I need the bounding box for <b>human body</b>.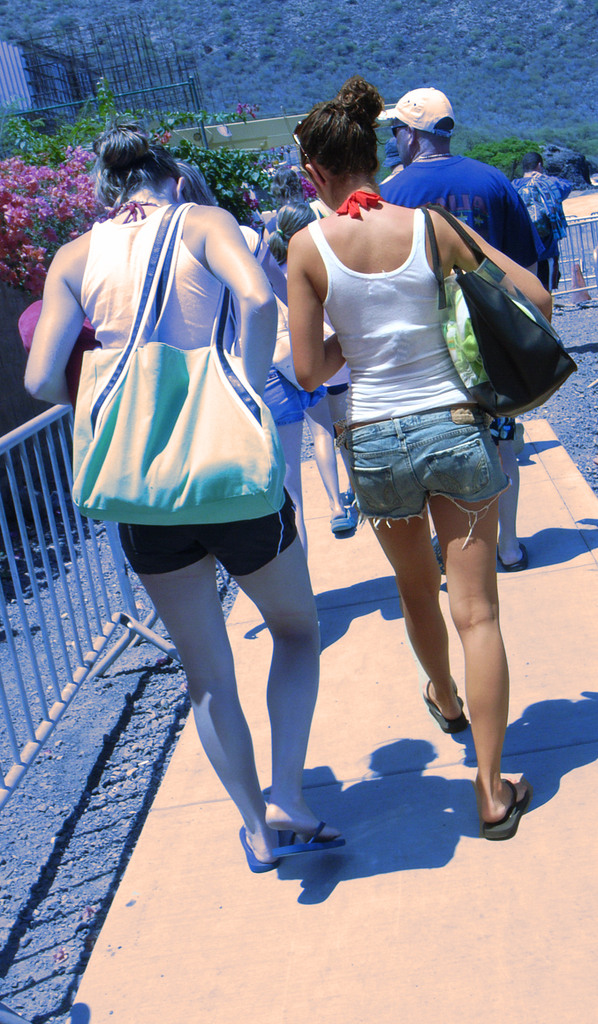
Here it is: rect(515, 169, 578, 290).
